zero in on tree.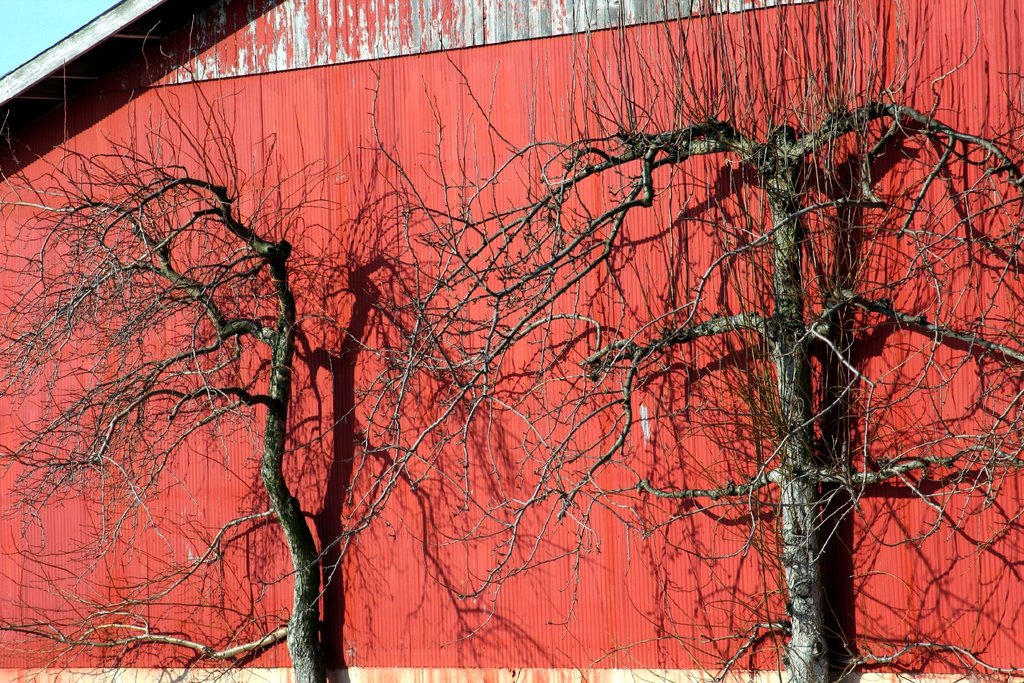
Zeroed in: Rect(0, 0, 570, 682).
